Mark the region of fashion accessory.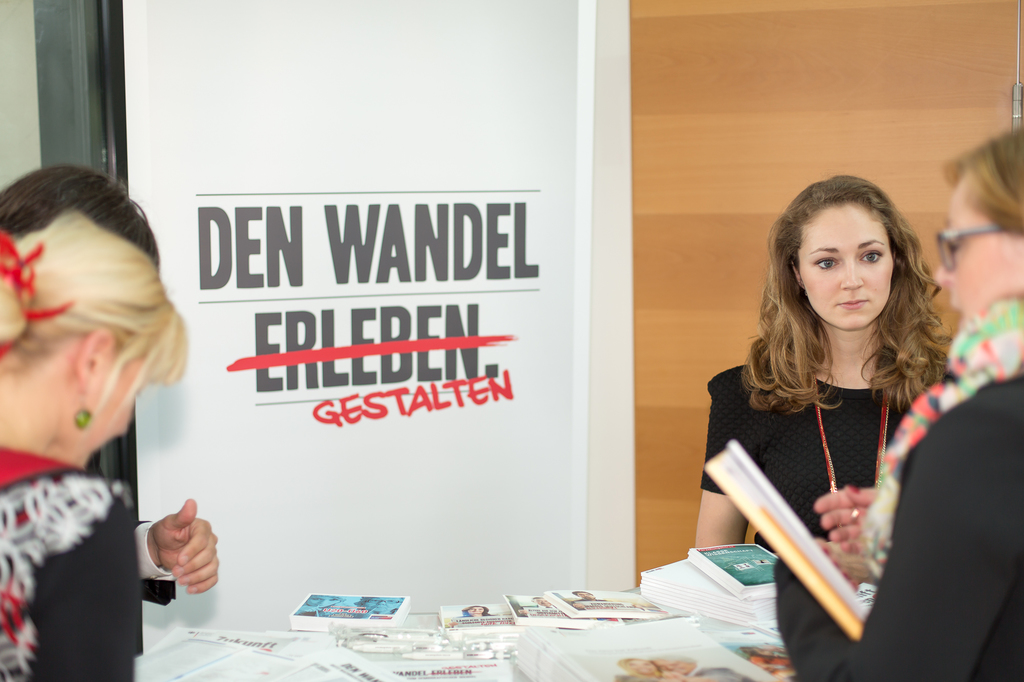
Region: [x1=851, y1=505, x2=861, y2=526].
